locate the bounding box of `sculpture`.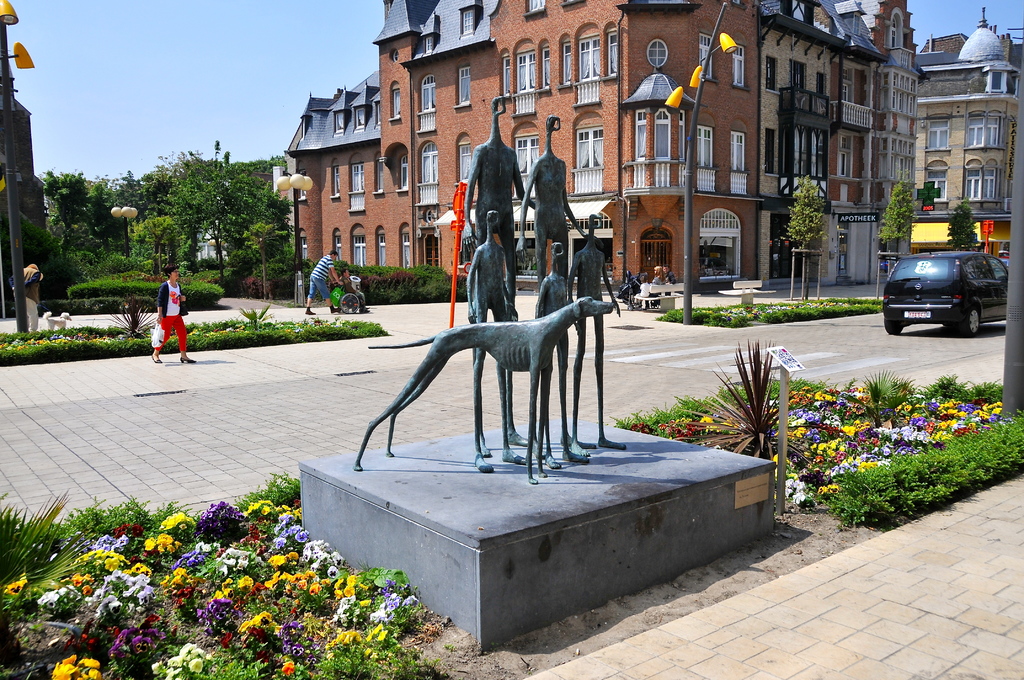
Bounding box: Rect(438, 105, 601, 466).
